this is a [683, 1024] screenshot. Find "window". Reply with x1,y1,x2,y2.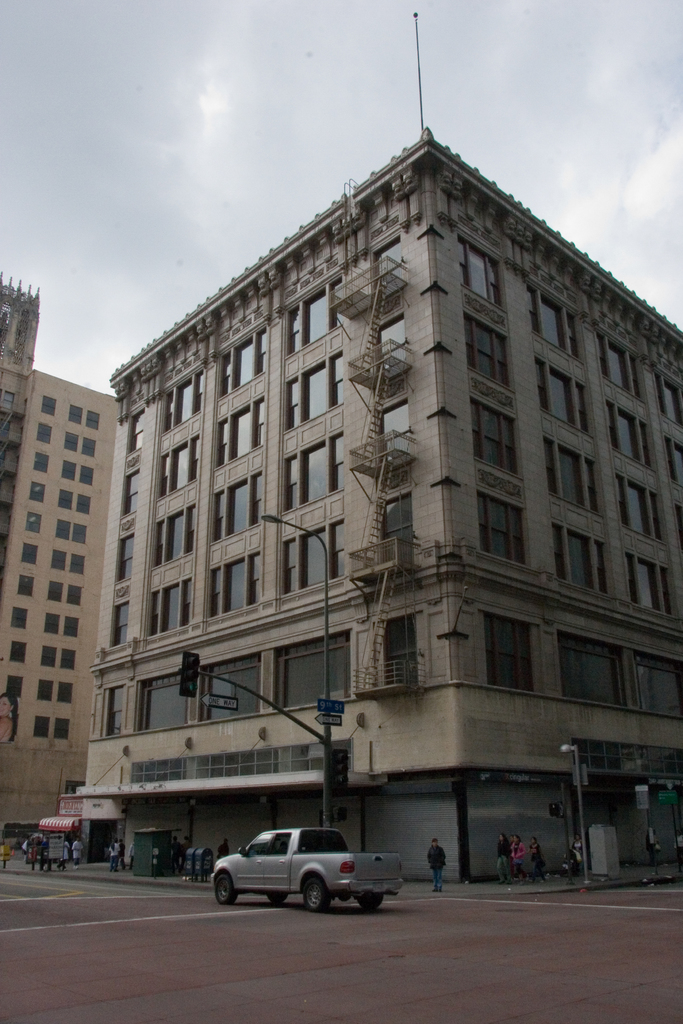
26,449,54,474.
